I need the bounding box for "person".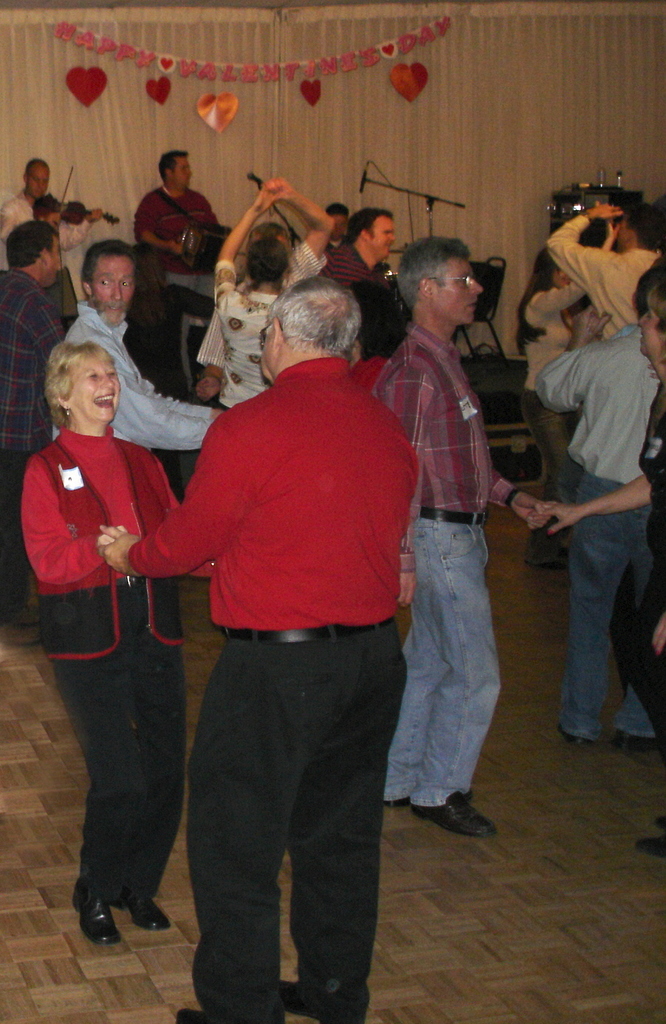
Here it is: <bbox>62, 236, 216, 445</bbox>.
